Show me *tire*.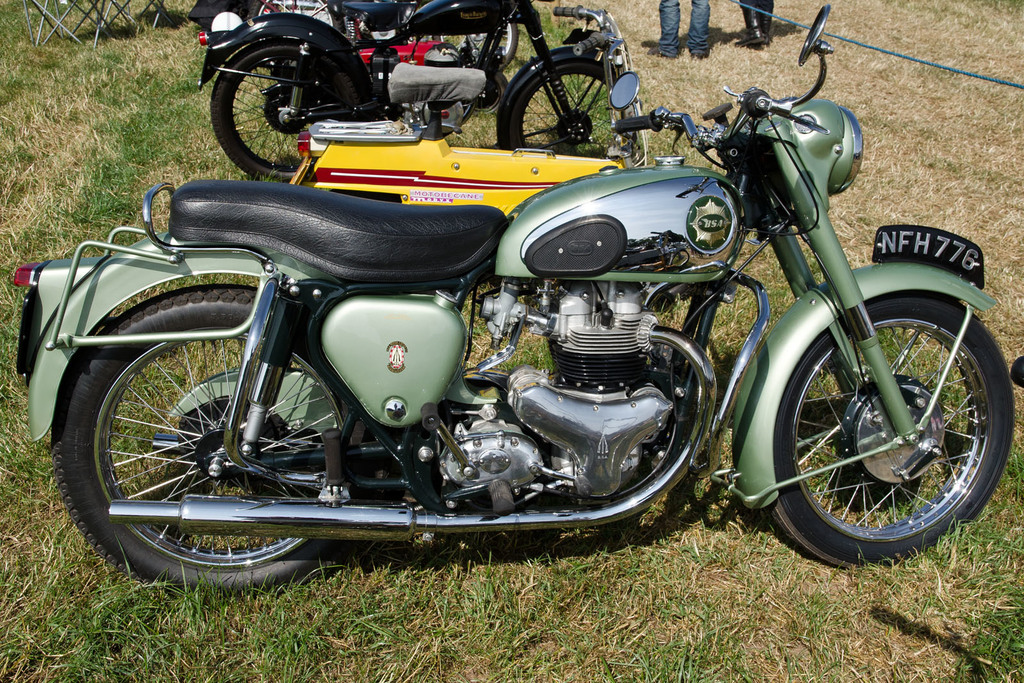
*tire* is here: 430:20:519:76.
